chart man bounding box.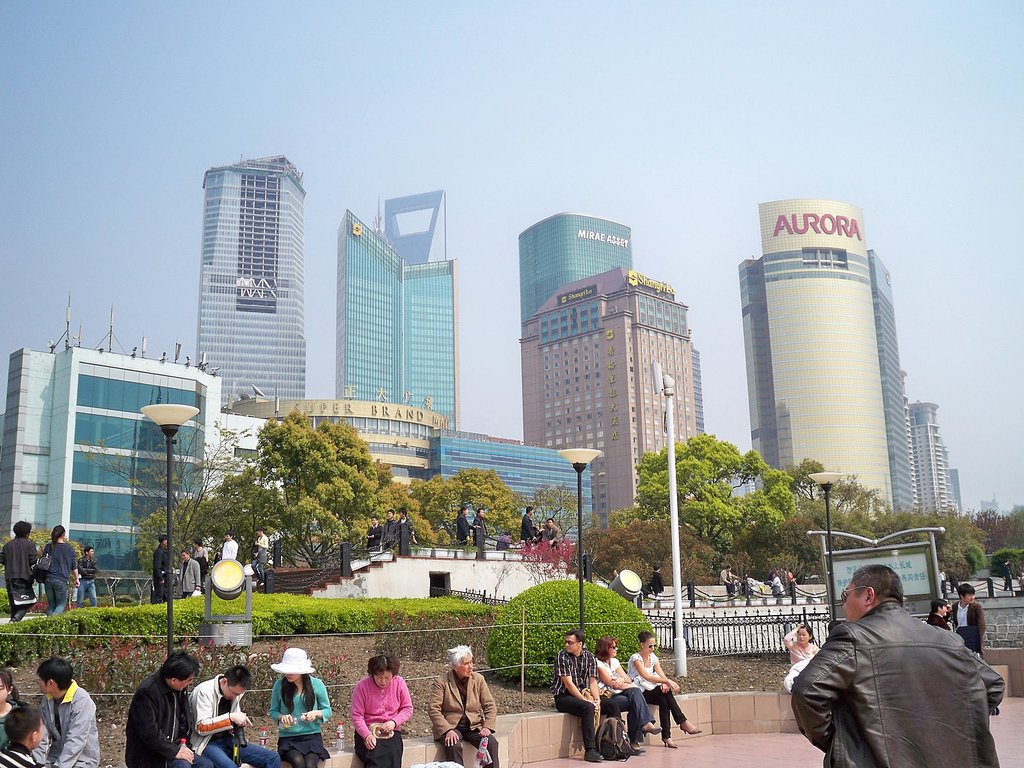
Charted: crop(366, 516, 382, 547).
